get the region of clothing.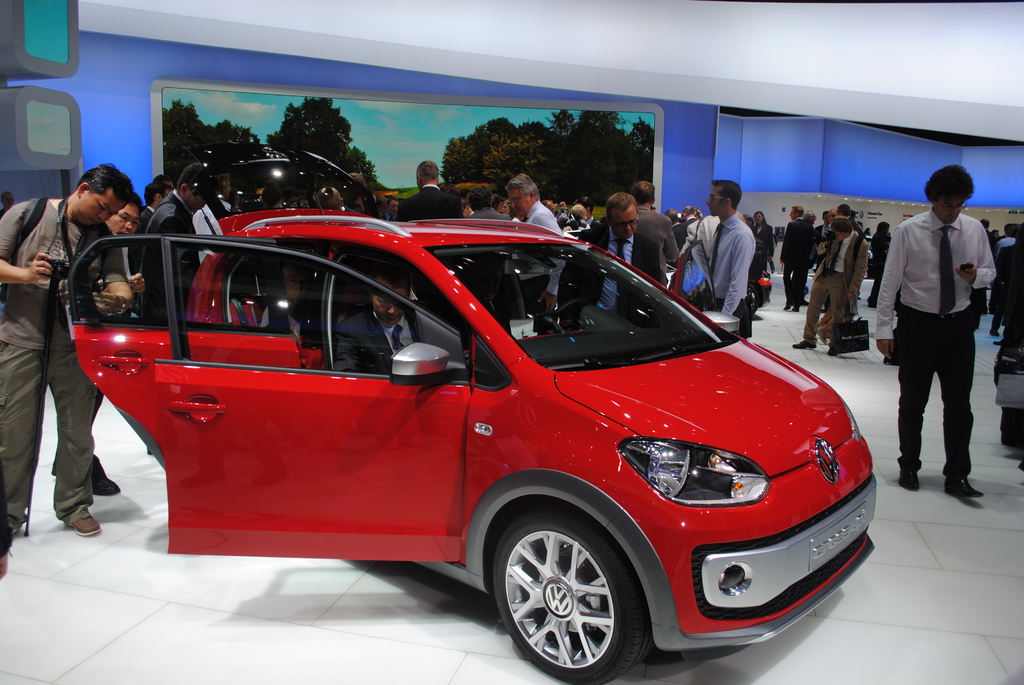
region(700, 211, 751, 340).
